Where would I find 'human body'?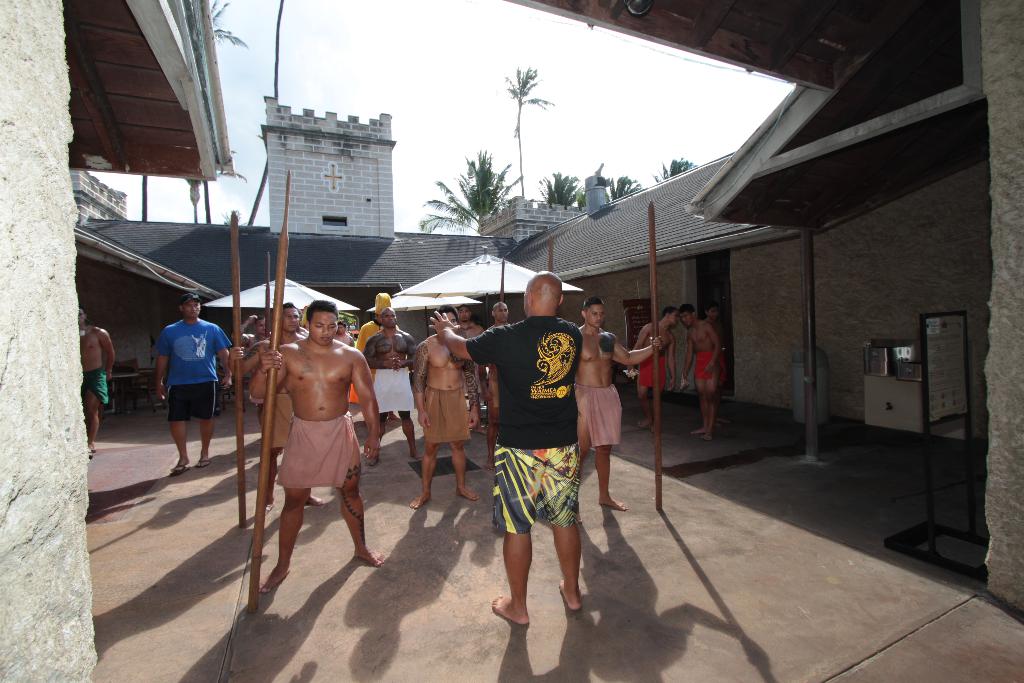
At (x1=430, y1=315, x2=584, y2=627).
